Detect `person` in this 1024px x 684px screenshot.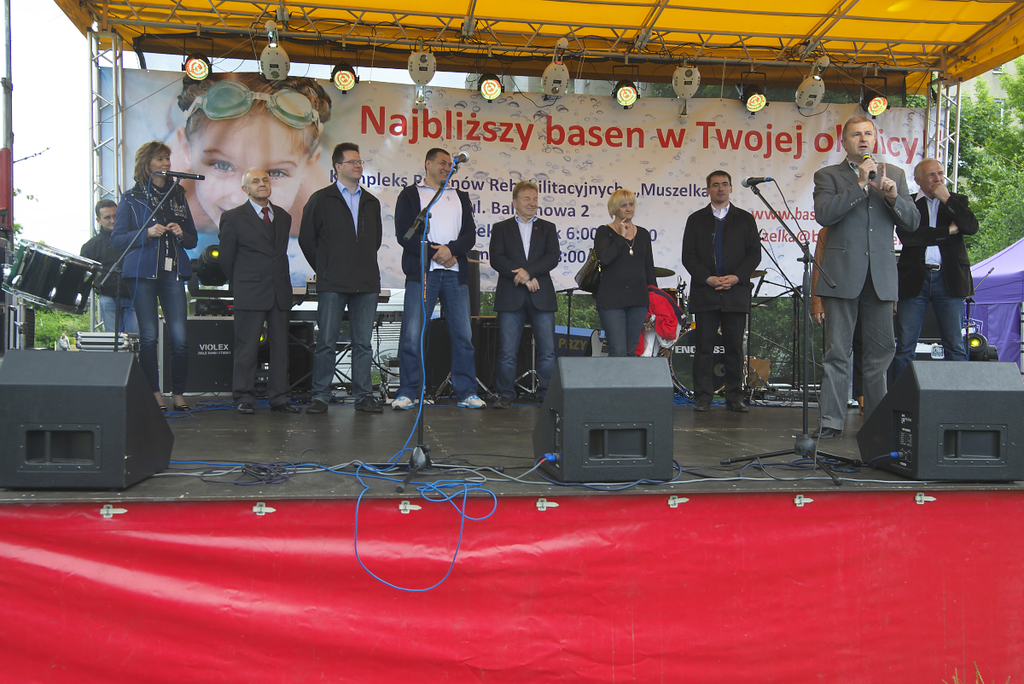
Detection: l=311, t=144, r=387, b=420.
